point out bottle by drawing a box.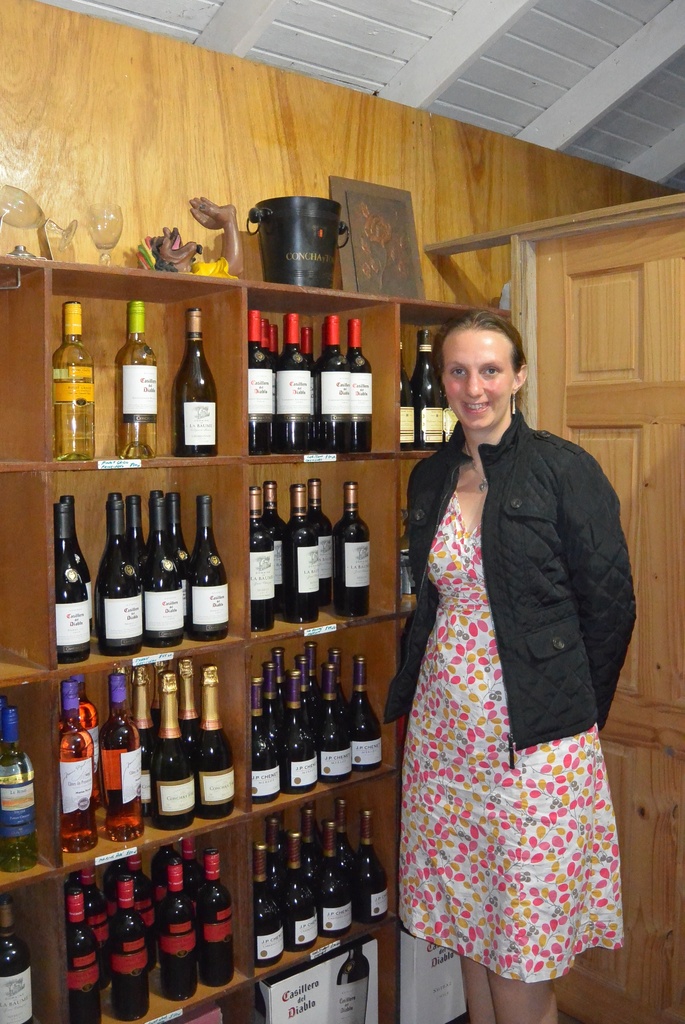
351:817:388:924.
